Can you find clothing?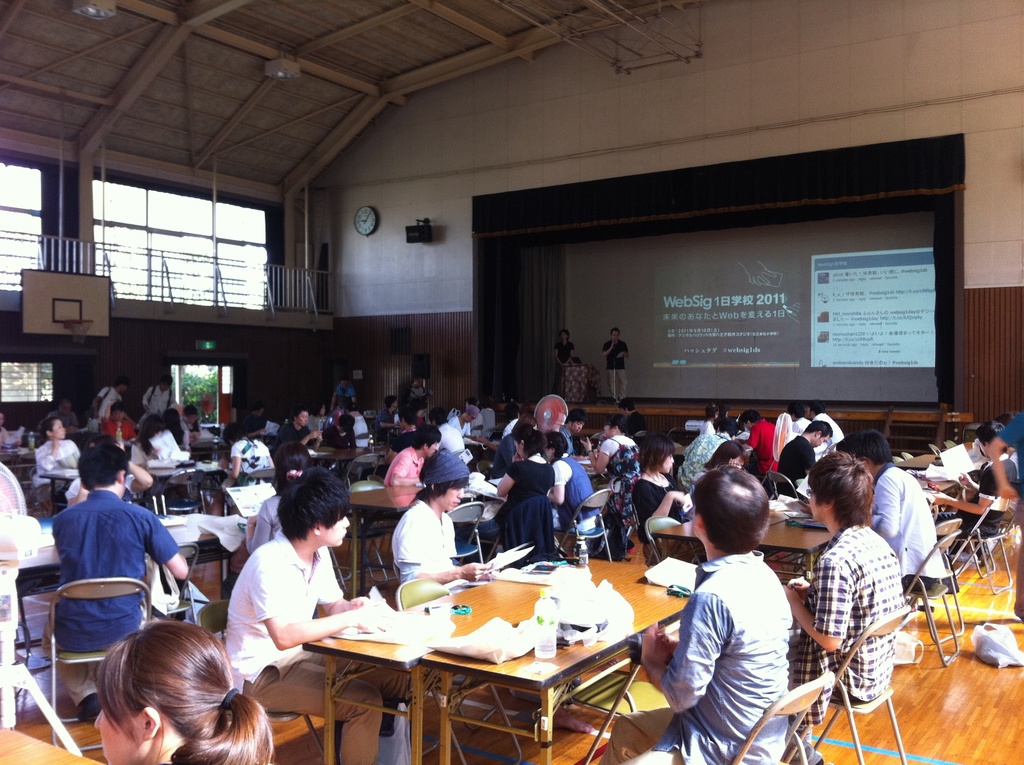
Yes, bounding box: {"x1": 556, "y1": 339, "x2": 577, "y2": 387}.
